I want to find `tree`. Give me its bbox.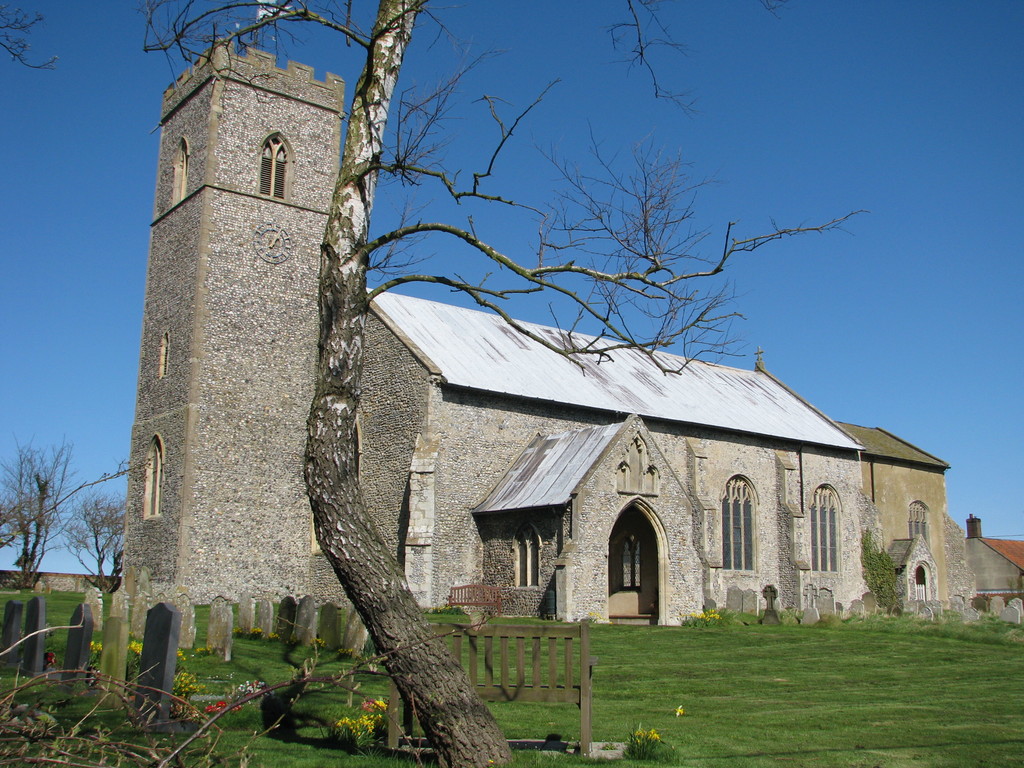
region(62, 495, 128, 602).
